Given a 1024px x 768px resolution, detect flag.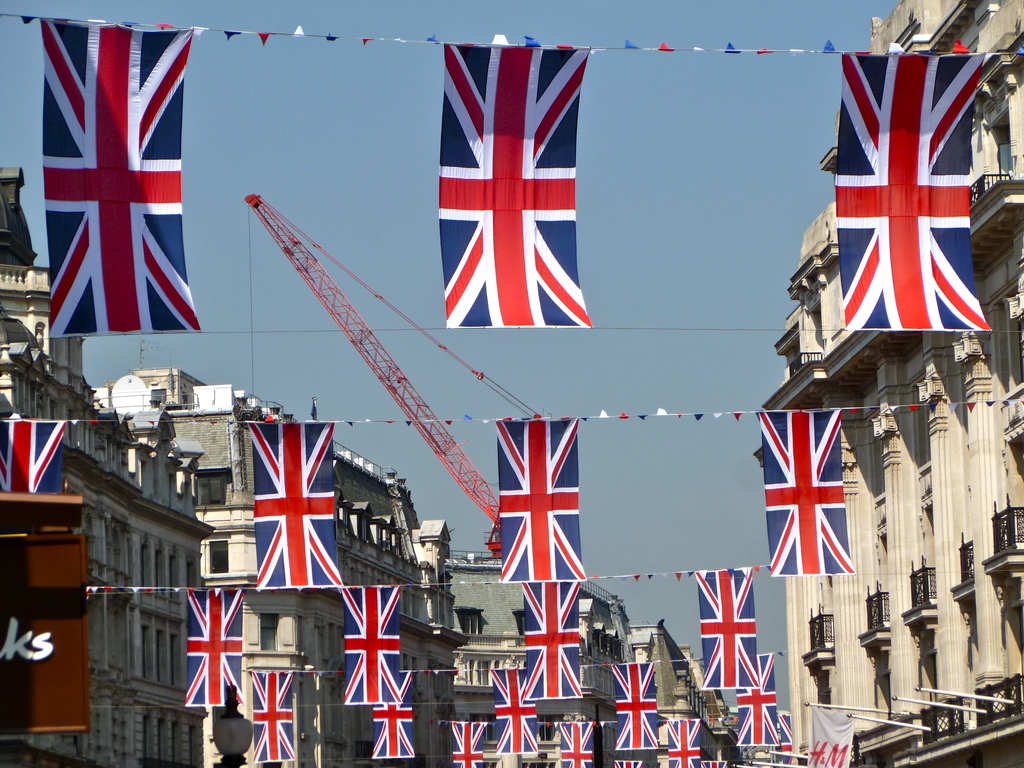
<box>694,755,737,767</box>.
